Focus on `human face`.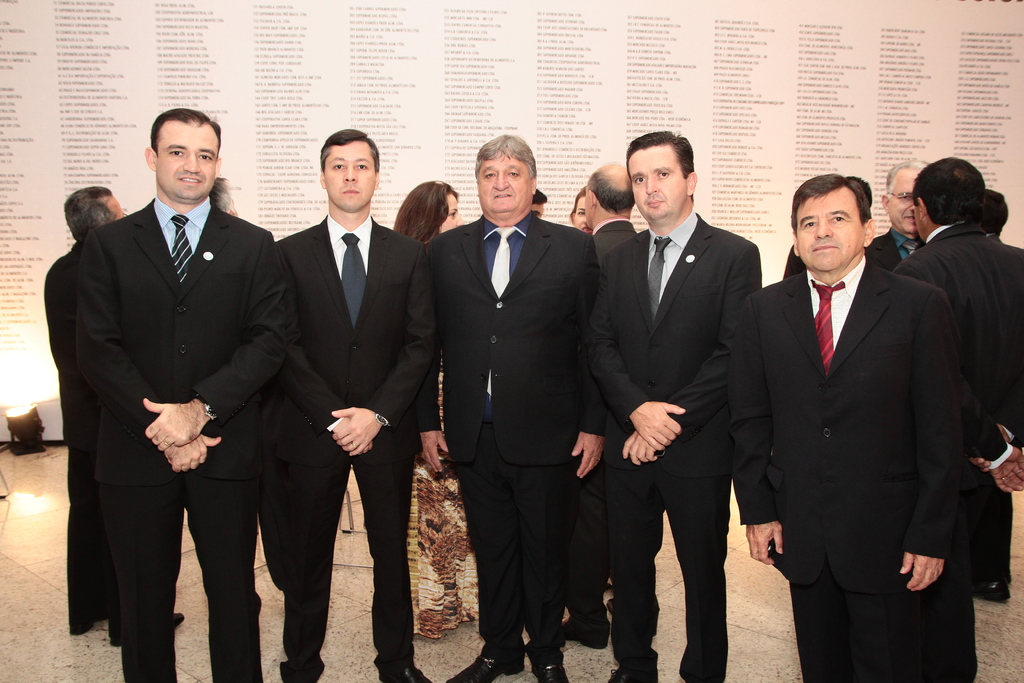
Focused at [x1=437, y1=190, x2=463, y2=230].
